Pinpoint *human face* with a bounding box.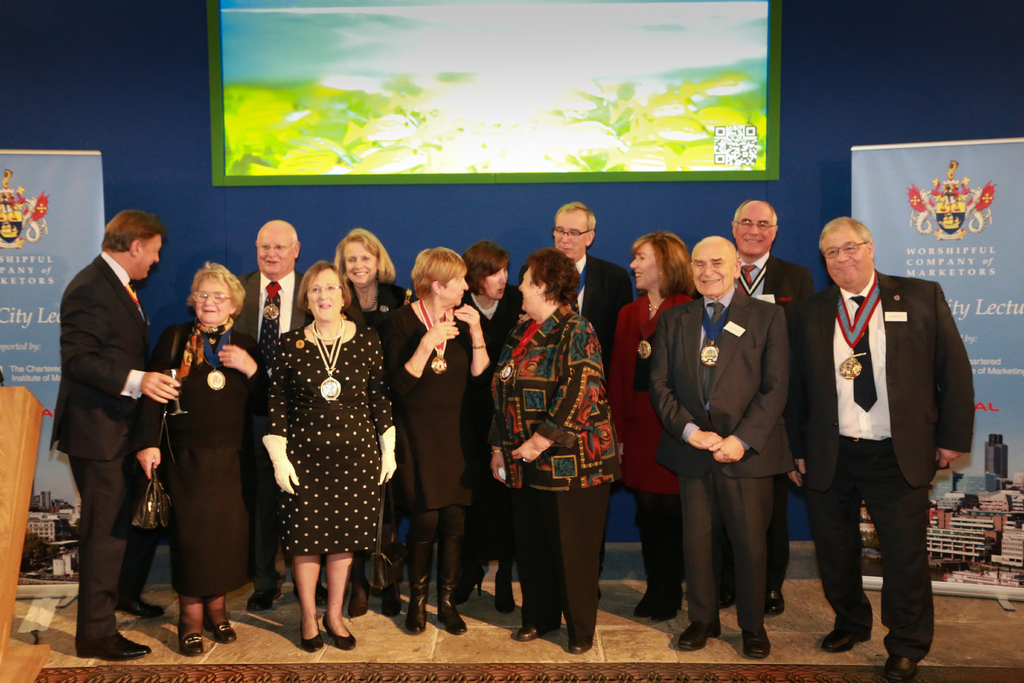
rect(692, 248, 733, 298).
